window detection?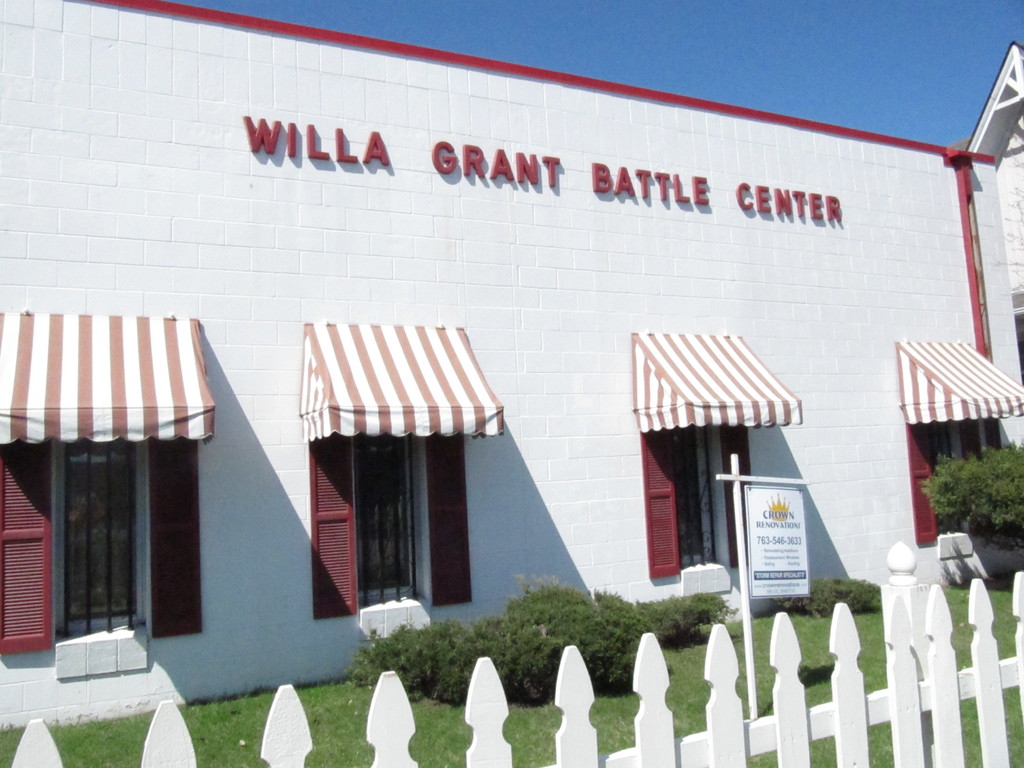
904,415,993,543
